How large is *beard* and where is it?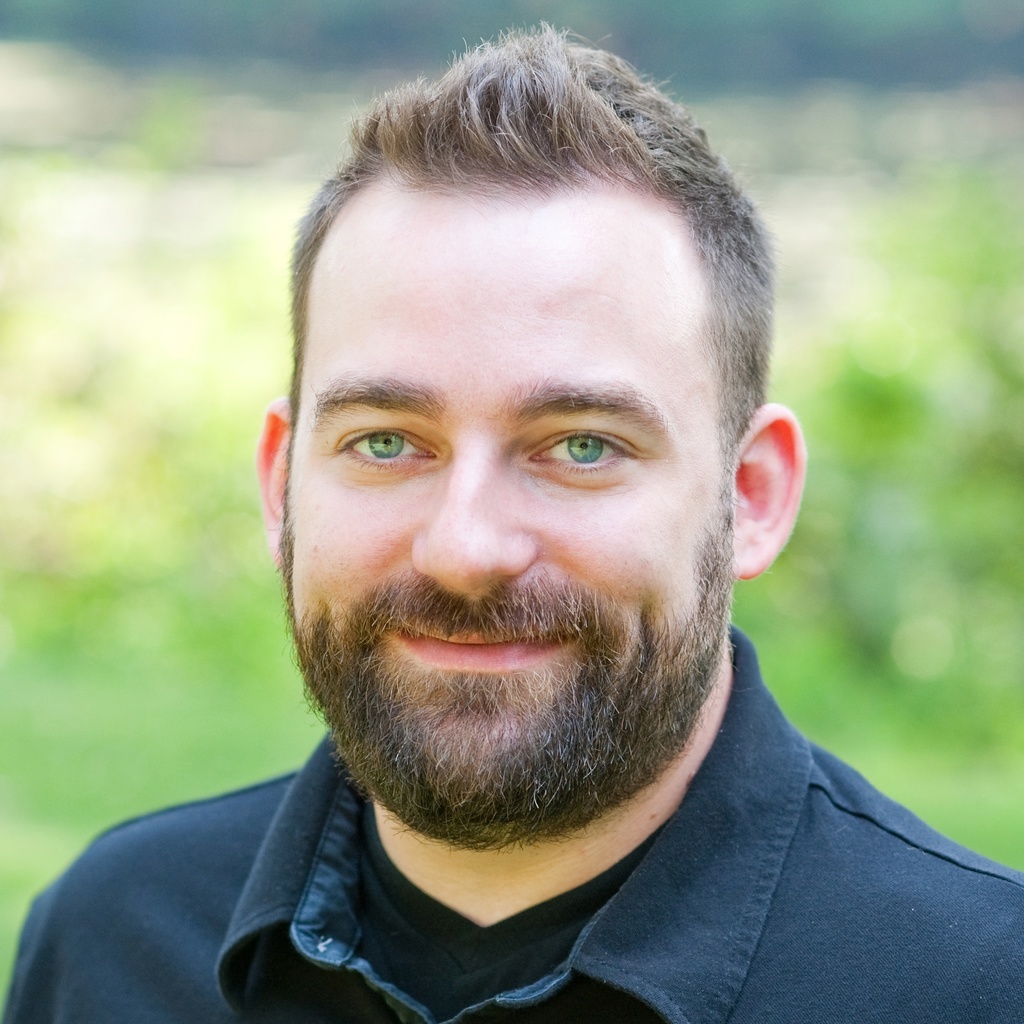
Bounding box: left=270, top=493, right=736, bottom=854.
